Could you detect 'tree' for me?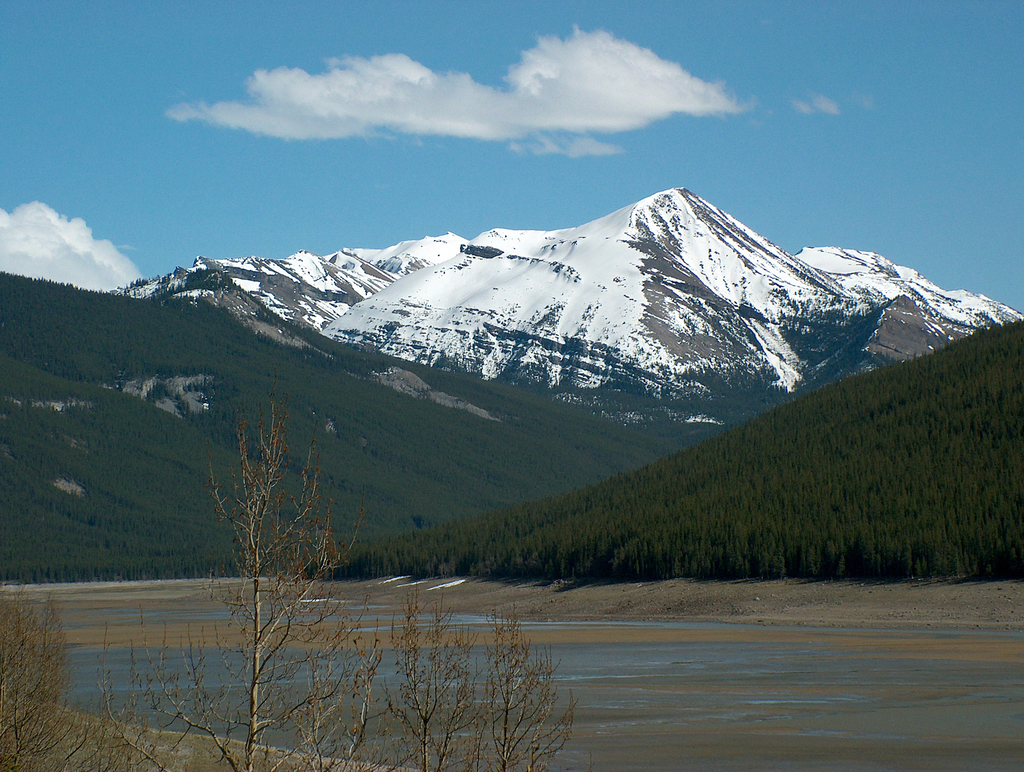
Detection result: <box>342,621,478,755</box>.
